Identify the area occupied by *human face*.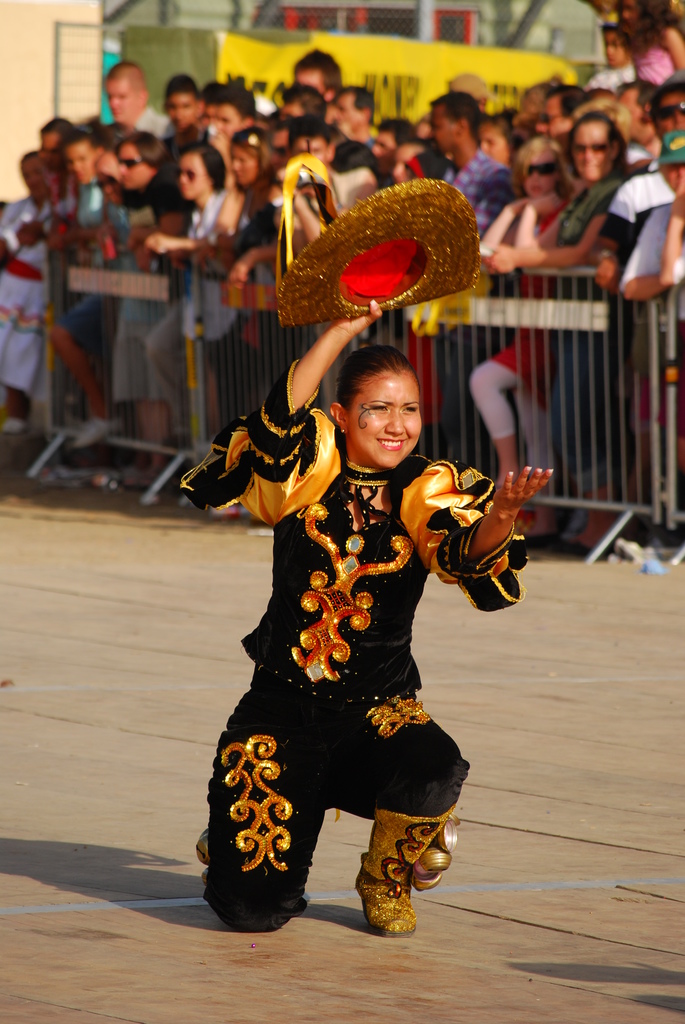
Area: pyautogui.locateOnScreen(664, 88, 684, 131).
